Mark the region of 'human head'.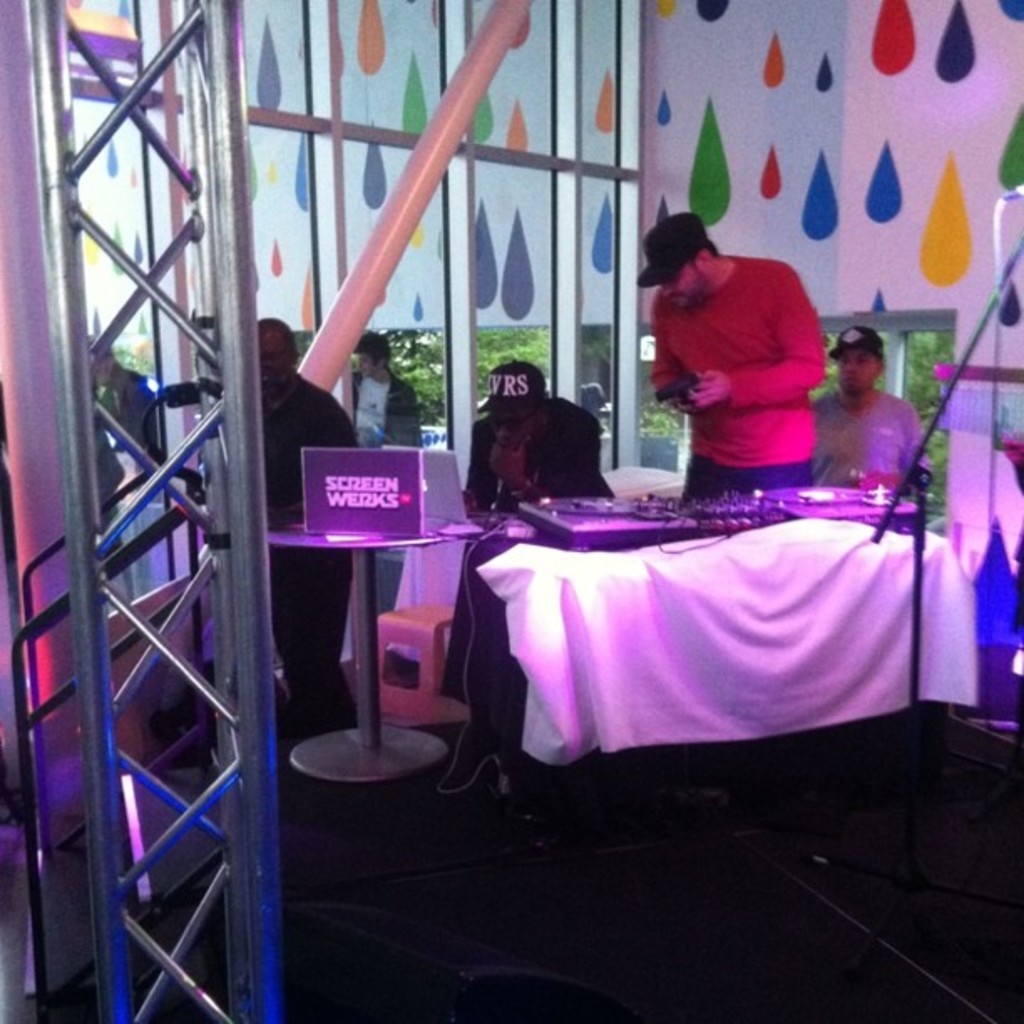
Region: [x1=654, y1=199, x2=724, y2=311].
